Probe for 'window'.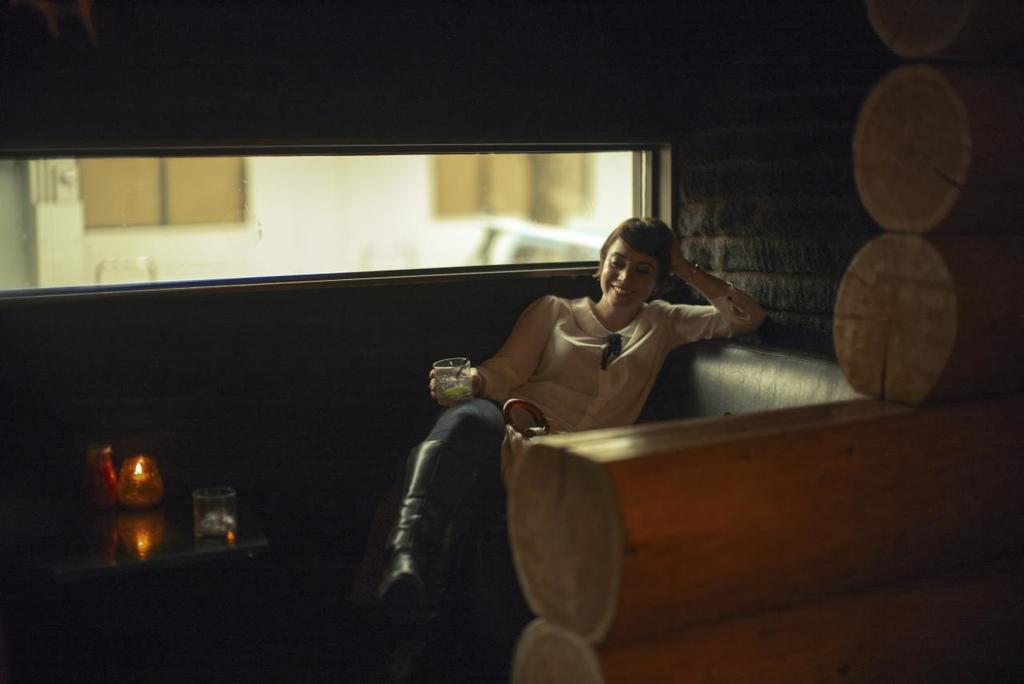
Probe result: [0, 148, 660, 268].
